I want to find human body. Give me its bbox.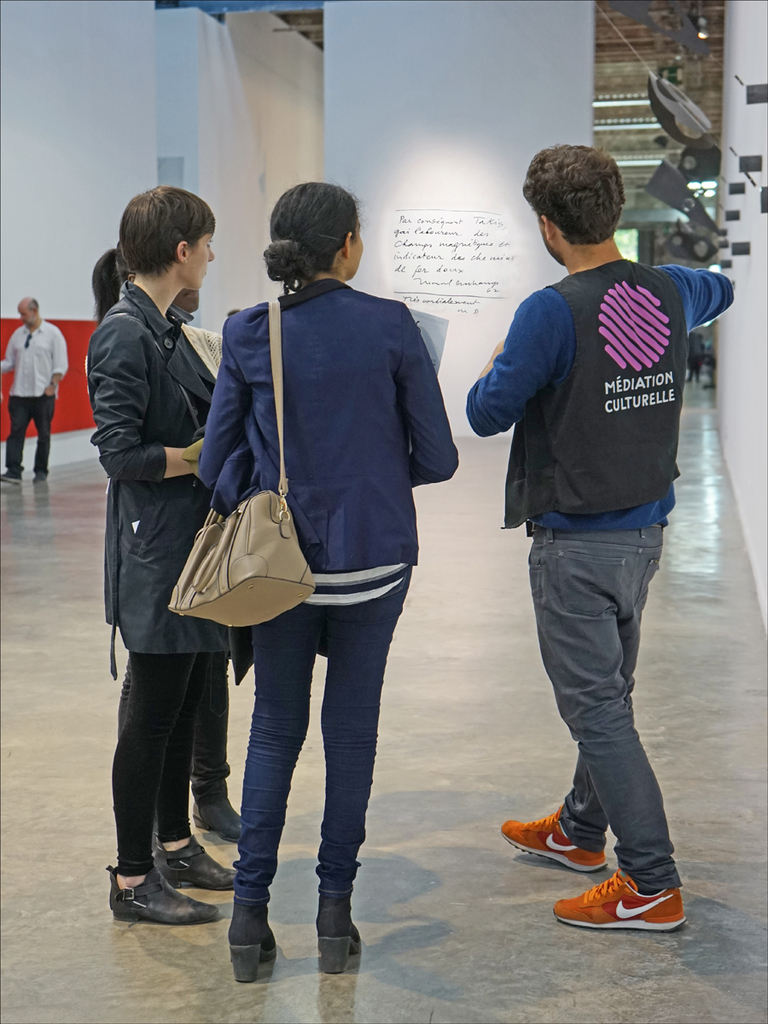
[463, 251, 728, 930].
